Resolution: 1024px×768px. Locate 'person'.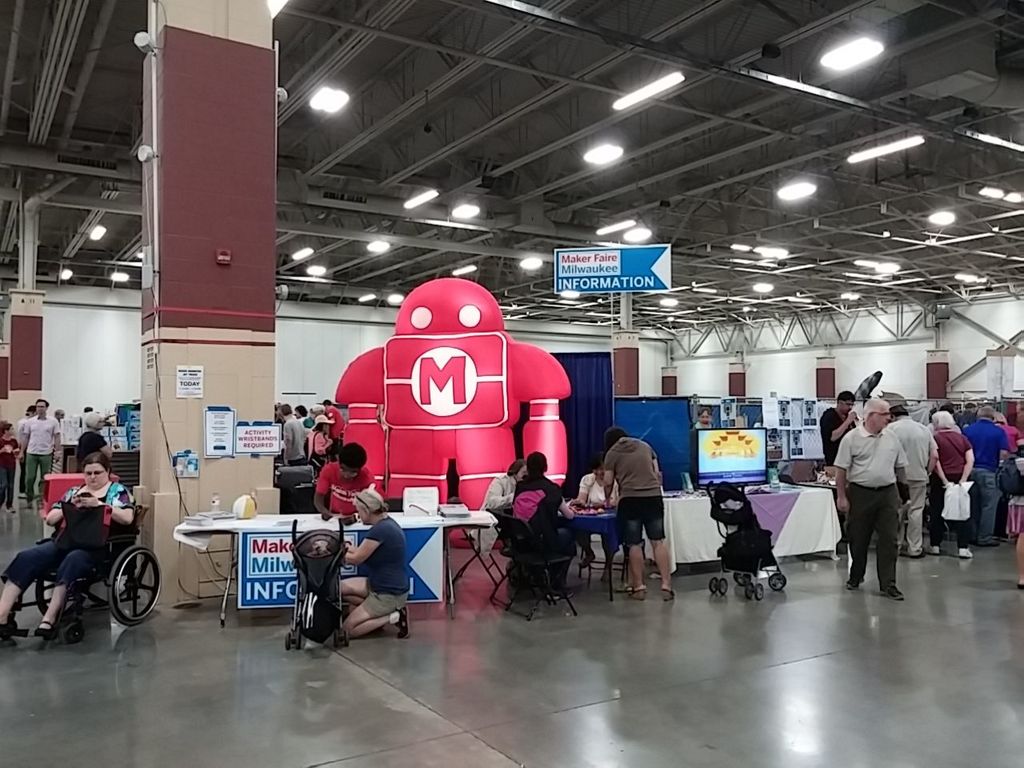
(left=886, top=400, right=942, bottom=554).
